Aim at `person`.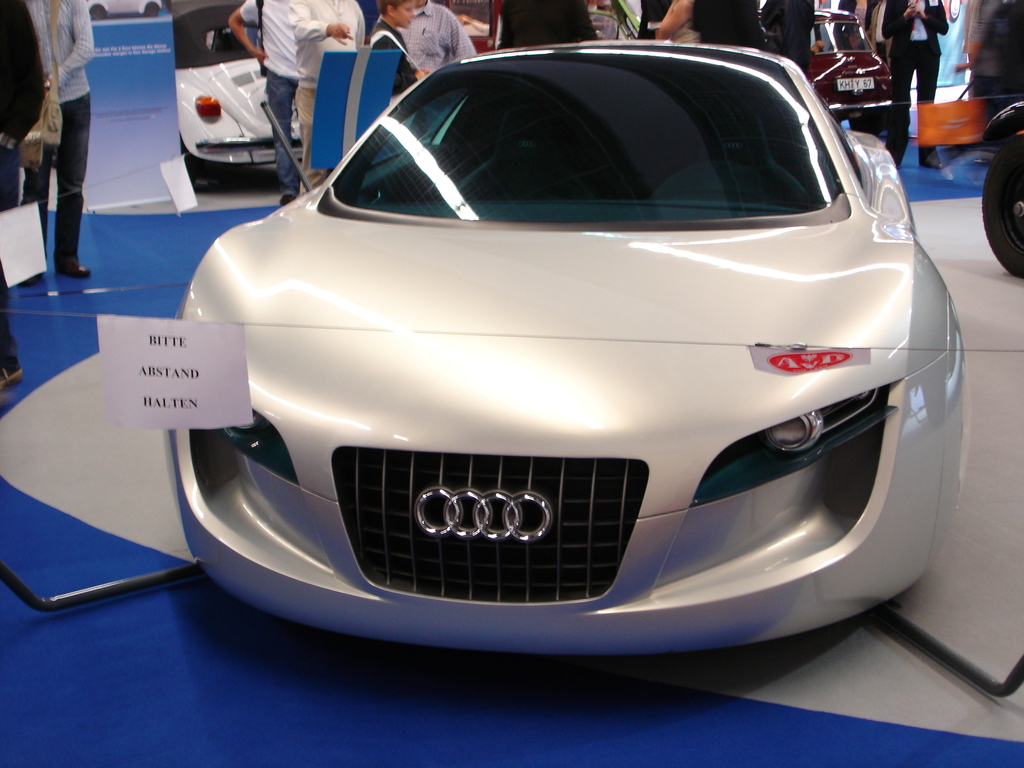
Aimed at (left=0, top=0, right=49, bottom=387).
